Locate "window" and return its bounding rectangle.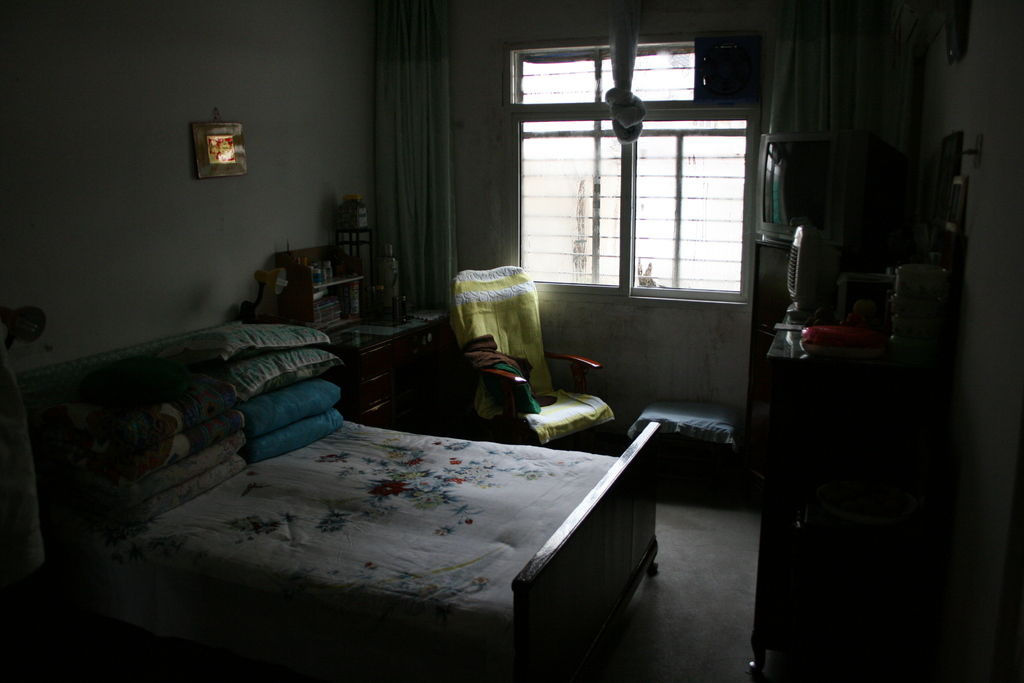
[x1=538, y1=53, x2=788, y2=323].
